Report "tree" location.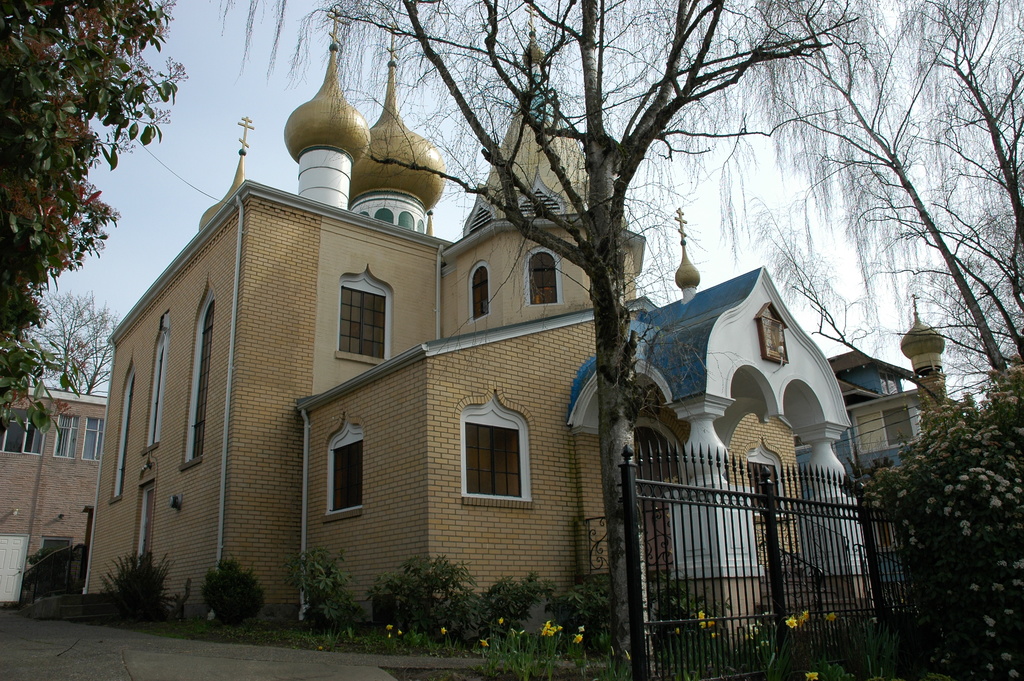
Report: (x1=760, y1=0, x2=1023, y2=401).
